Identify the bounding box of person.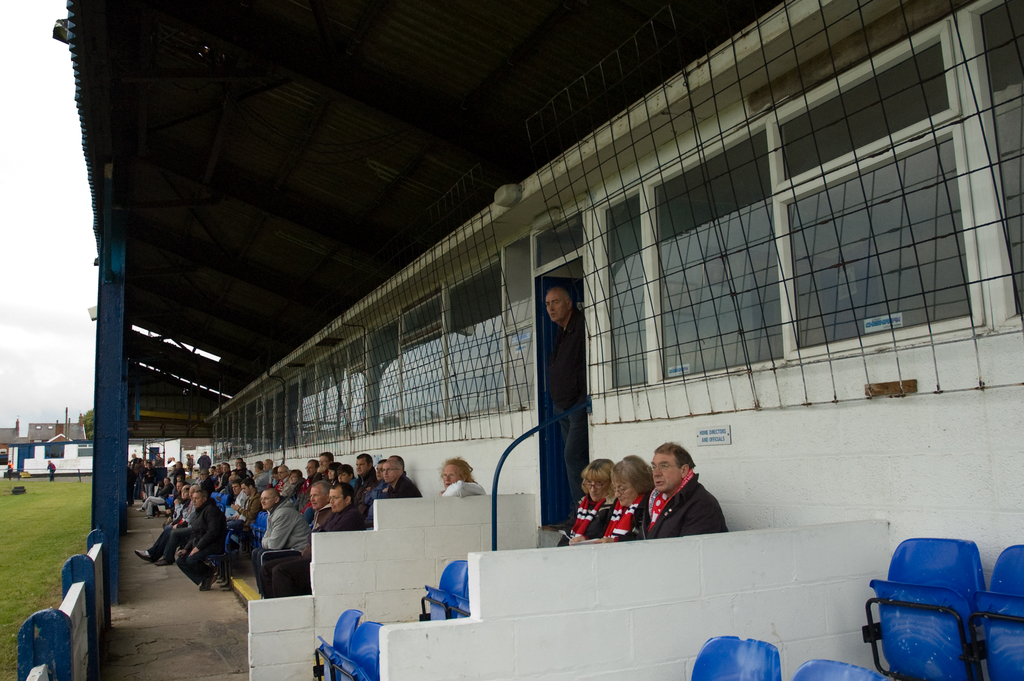
542 282 592 523.
